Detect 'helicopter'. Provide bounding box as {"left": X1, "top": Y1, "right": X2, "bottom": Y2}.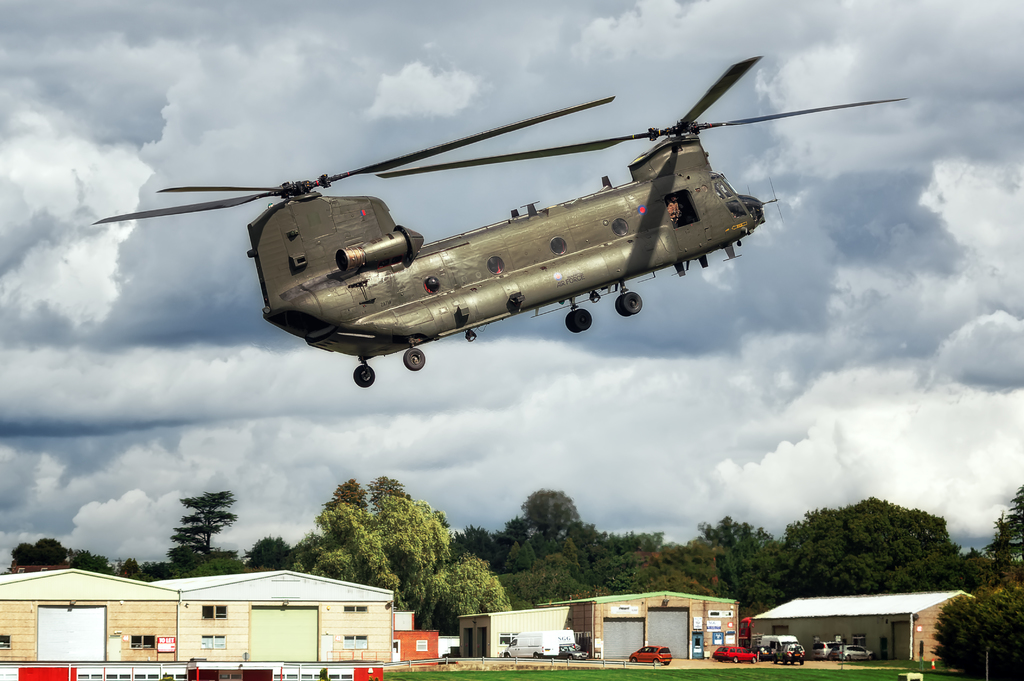
{"left": 63, "top": 57, "right": 954, "bottom": 399}.
